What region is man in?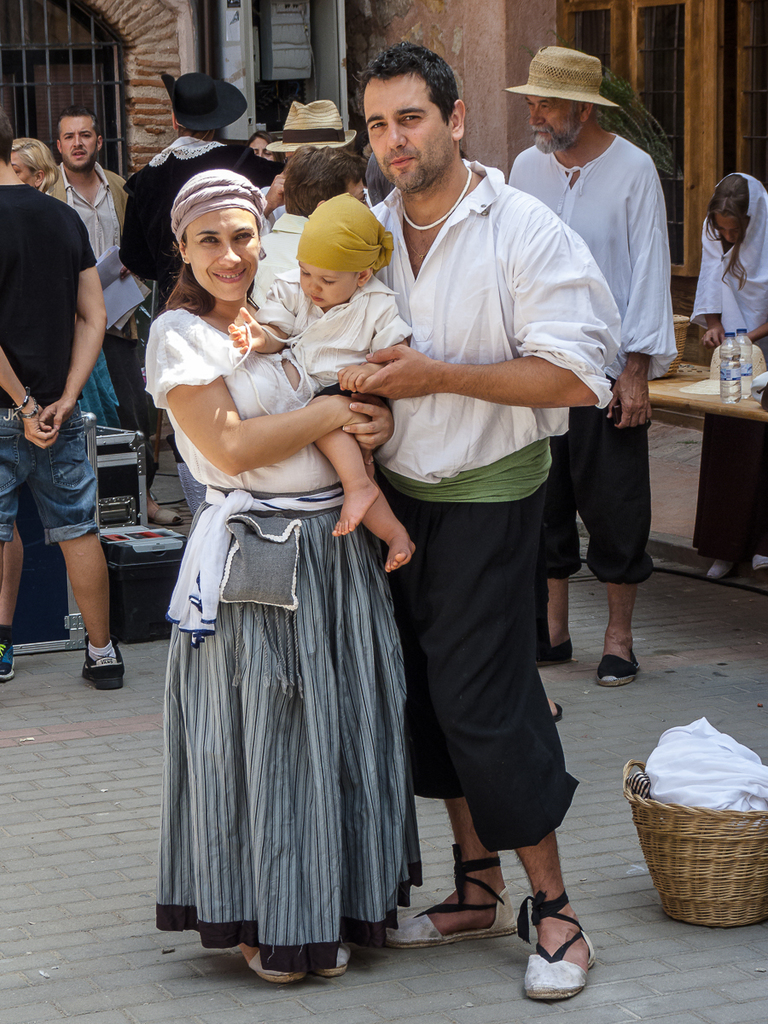
select_region(678, 167, 767, 587).
